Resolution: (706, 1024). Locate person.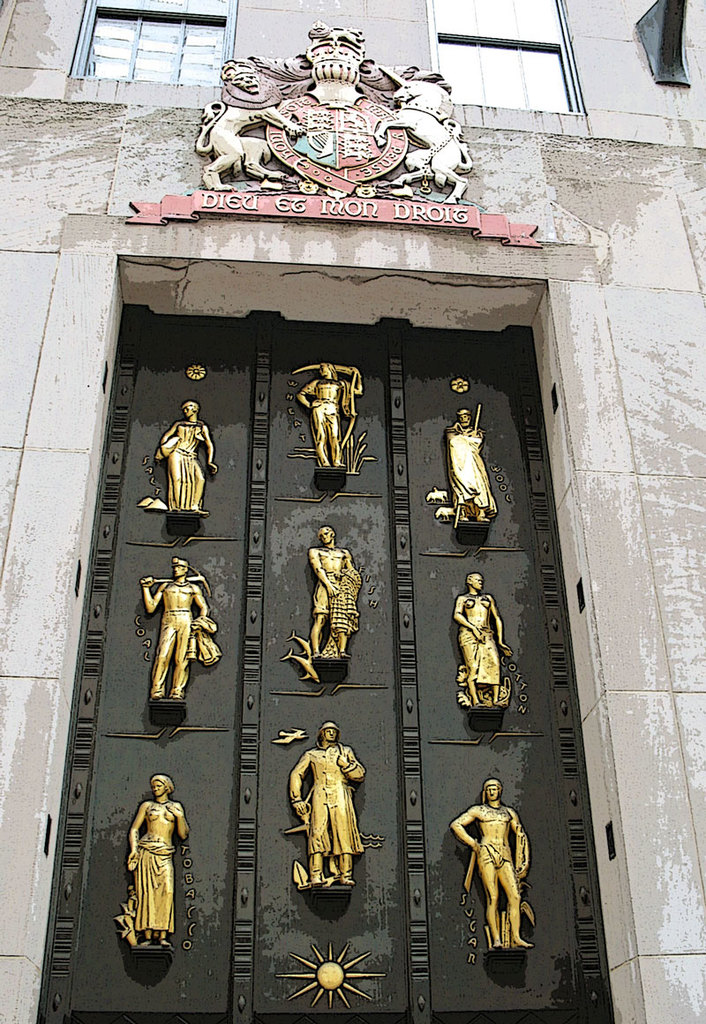
crop(444, 405, 500, 522).
